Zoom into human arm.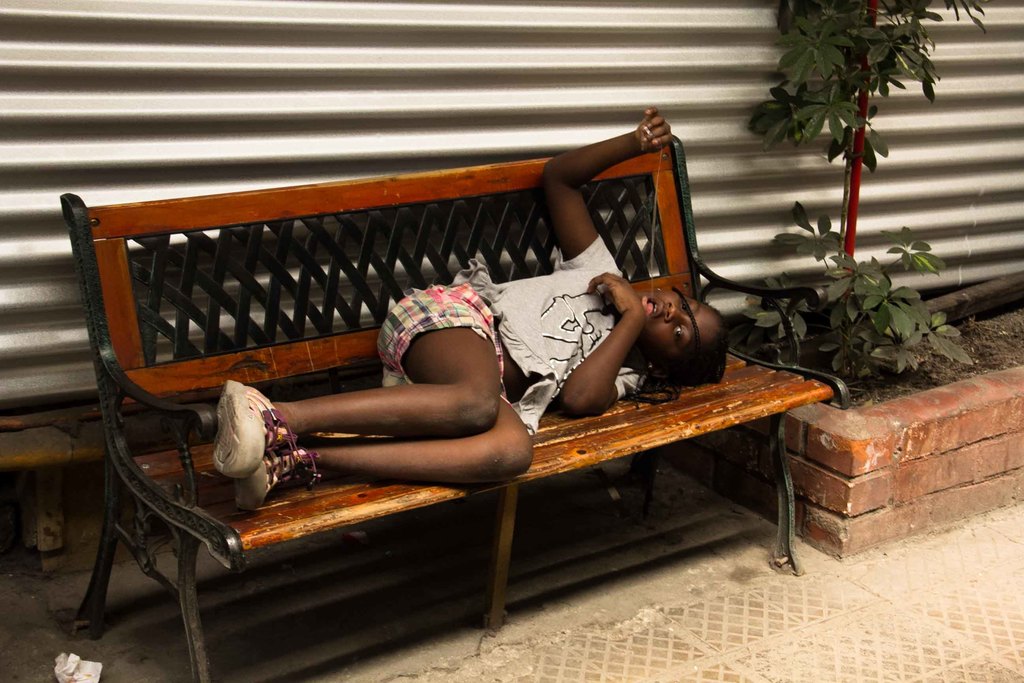
Zoom target: [546, 130, 605, 269].
